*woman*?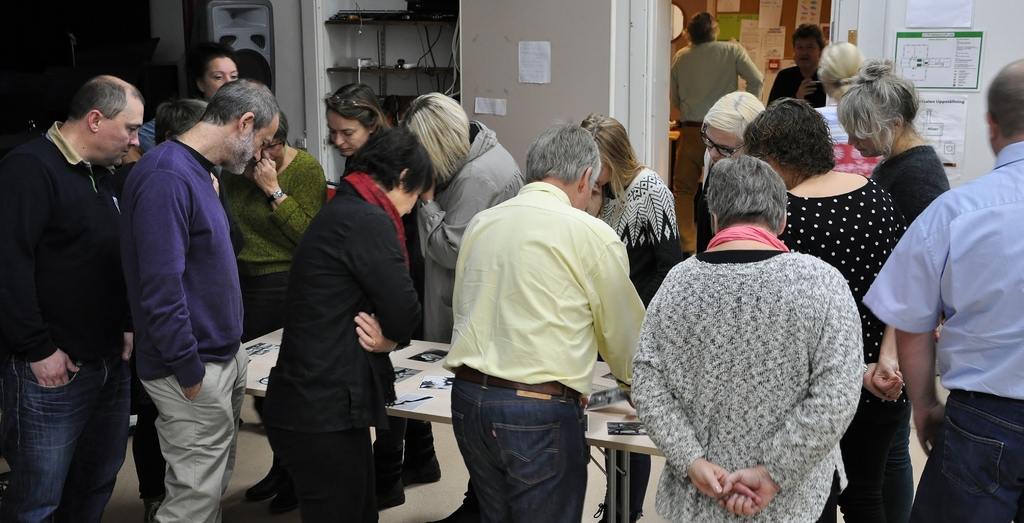
[left=692, top=92, right=767, bottom=255]
